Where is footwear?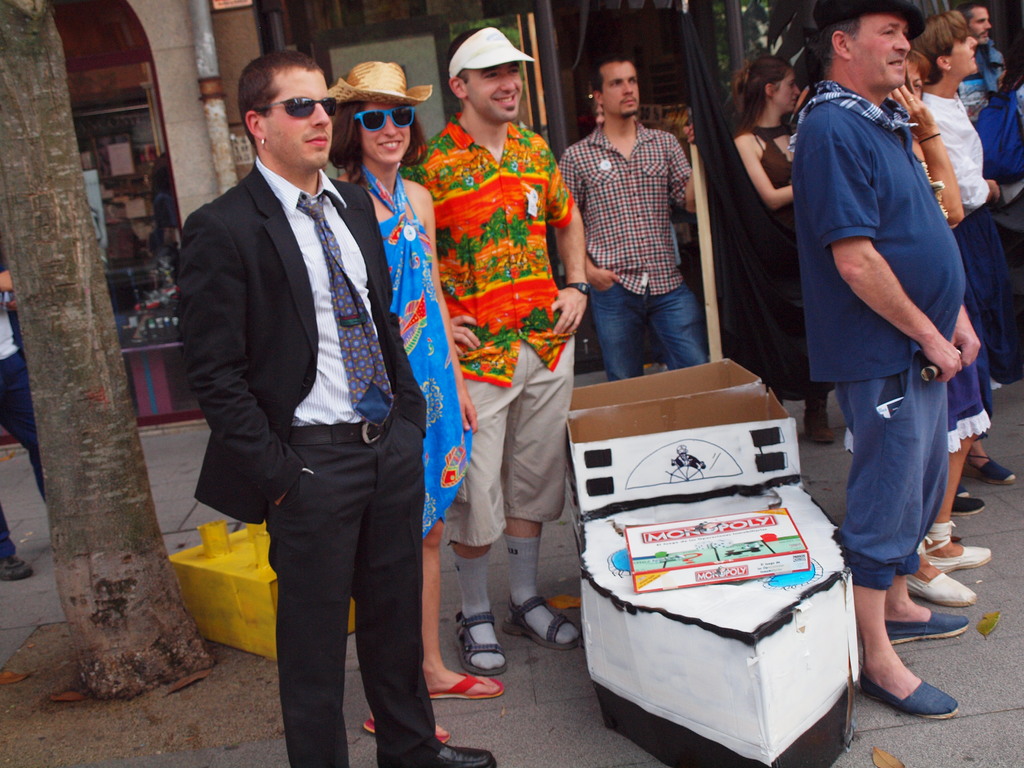
[left=876, top=617, right=948, bottom=732].
